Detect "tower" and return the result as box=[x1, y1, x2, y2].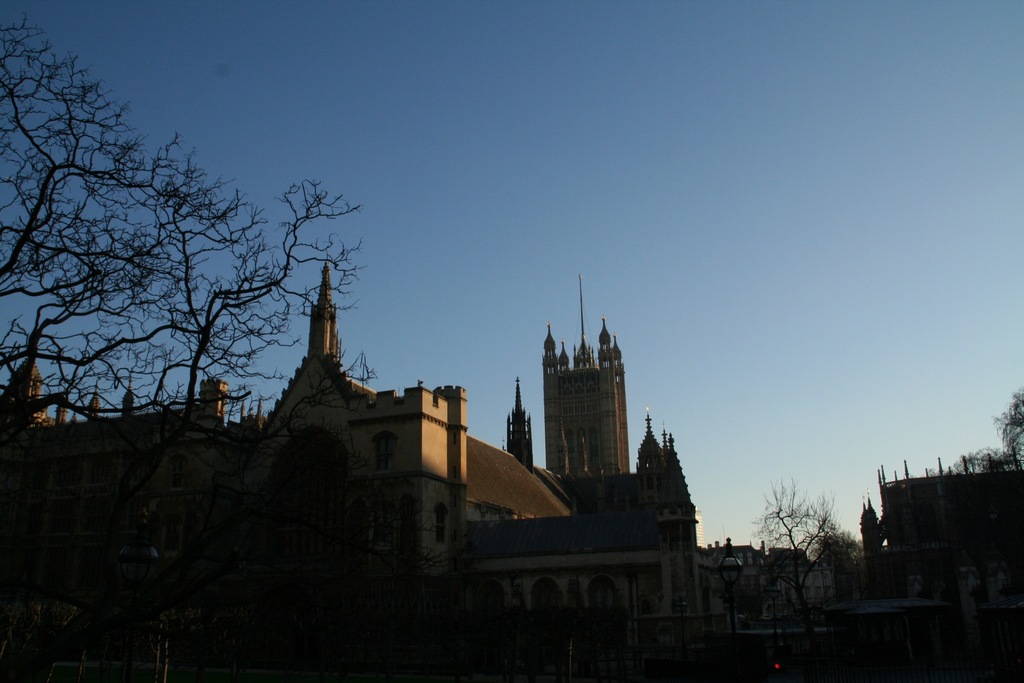
box=[510, 313, 643, 490].
